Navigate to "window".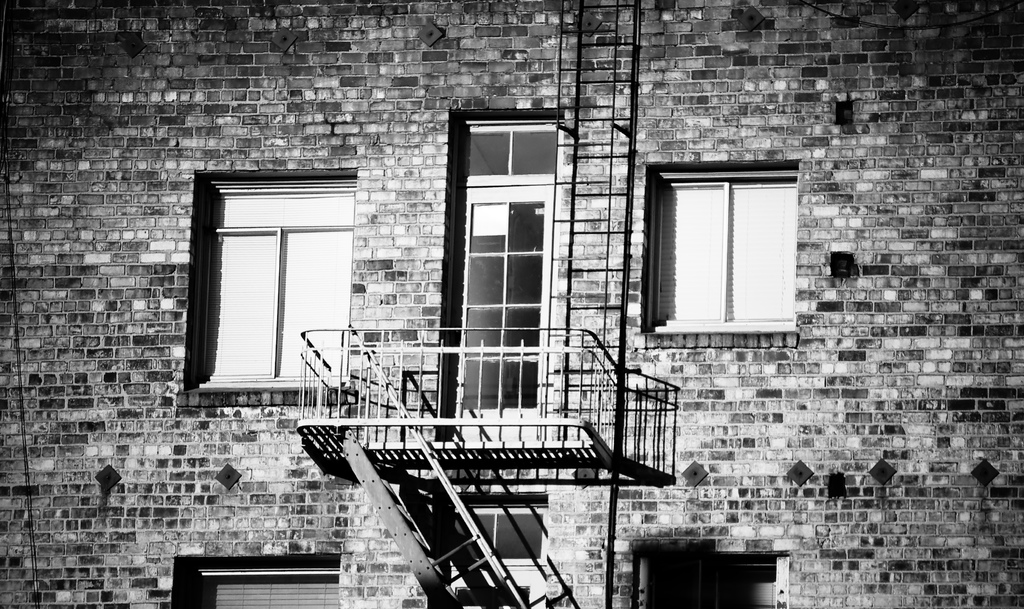
Navigation target: bbox(440, 493, 550, 592).
